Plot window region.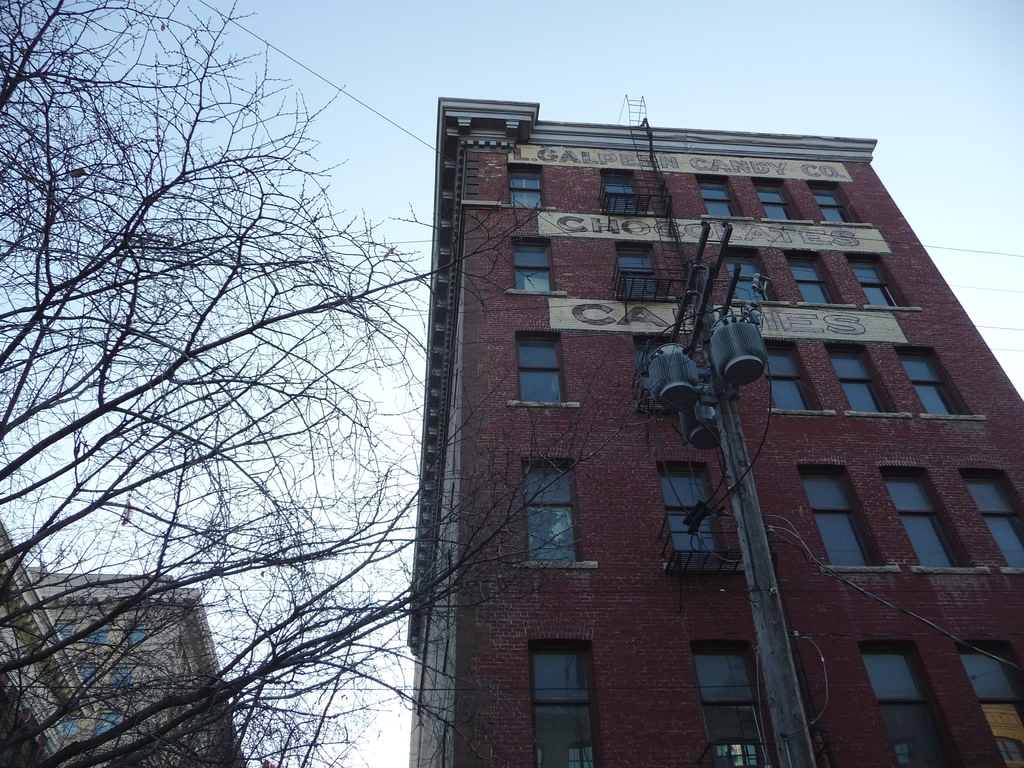
Plotted at [879, 644, 931, 767].
